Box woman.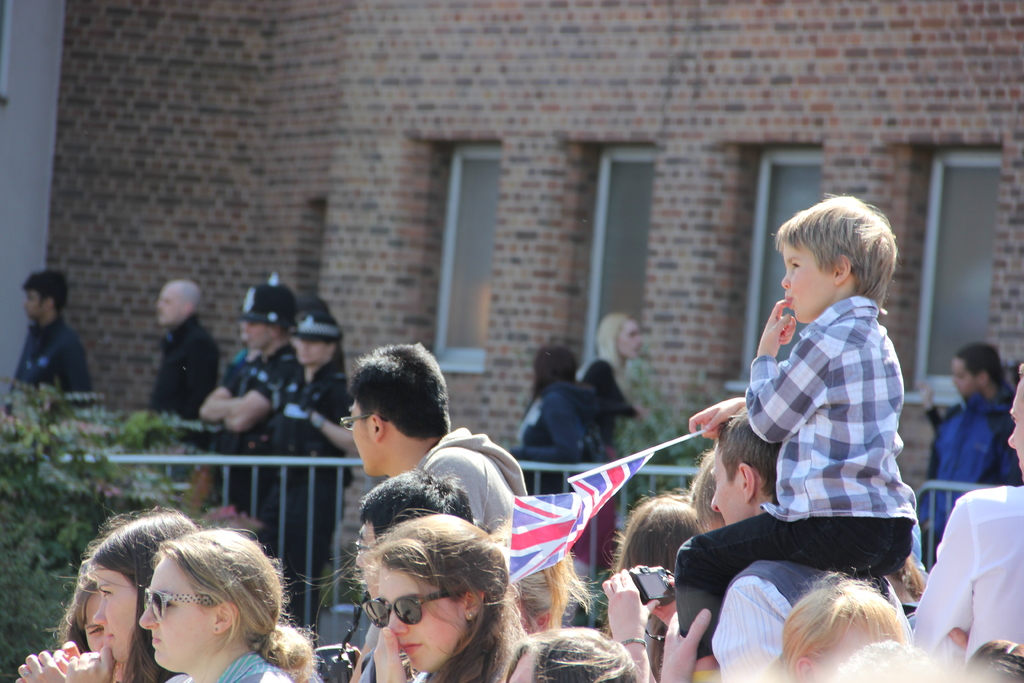
(308, 509, 535, 682).
